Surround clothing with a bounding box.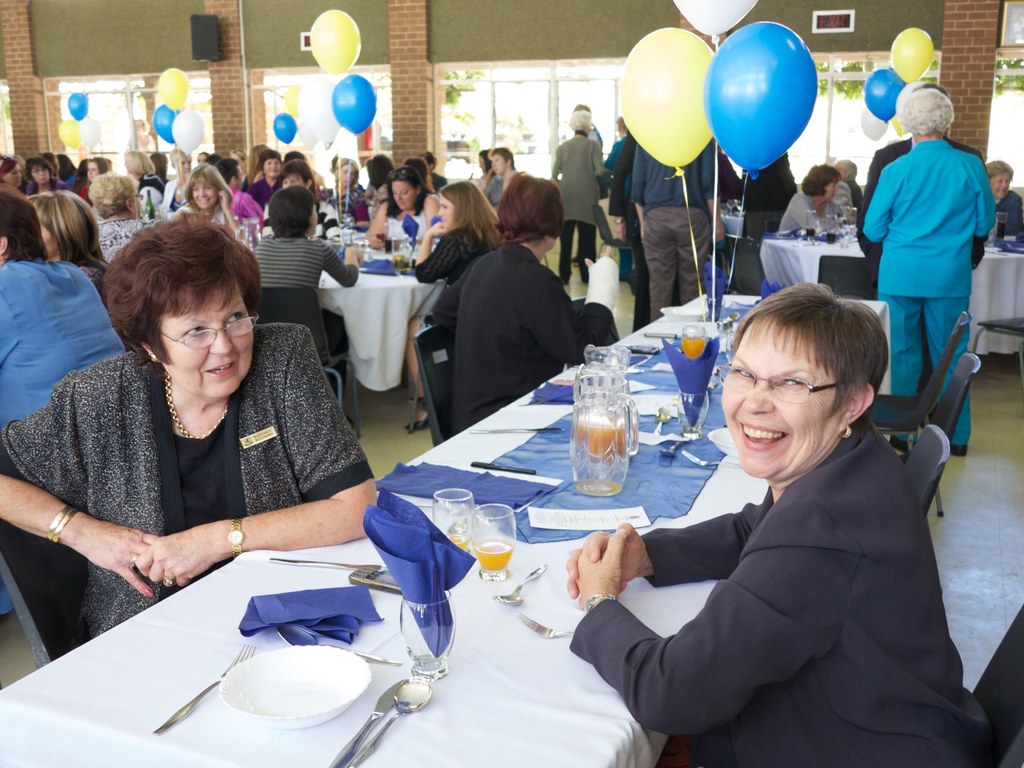
[x1=563, y1=409, x2=1011, y2=767].
